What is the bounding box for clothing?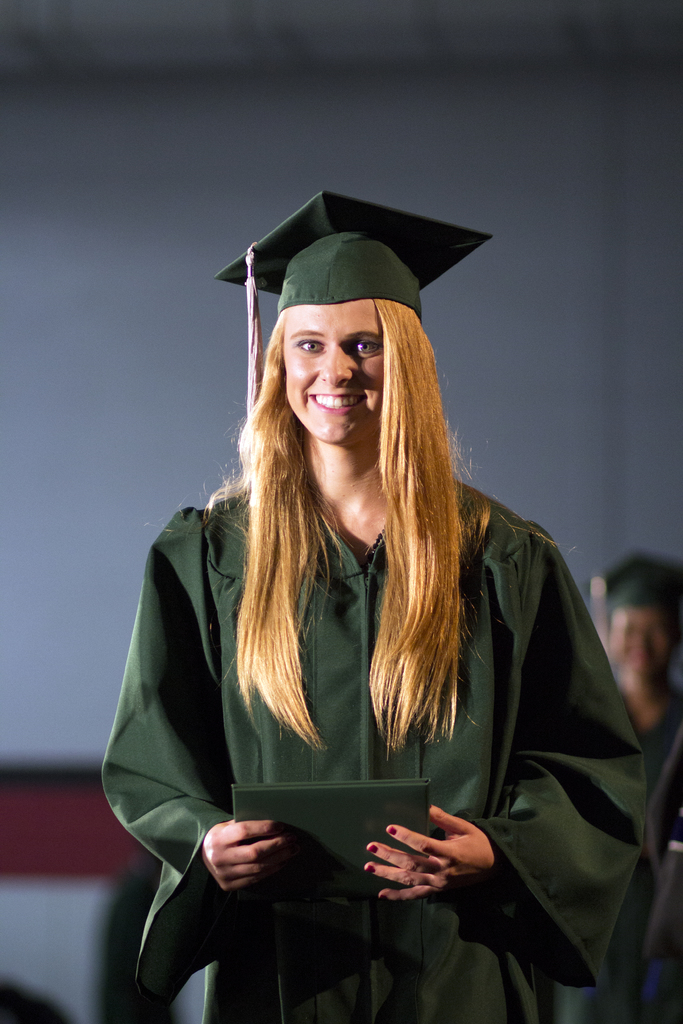
<bbox>105, 374, 636, 982</bbox>.
